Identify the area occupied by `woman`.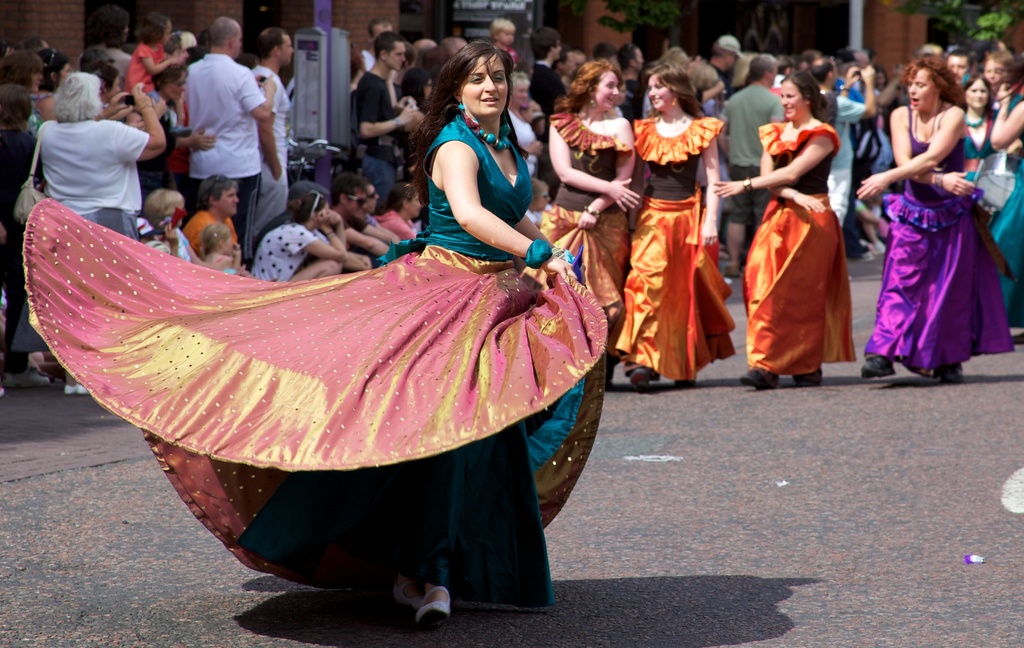
Area: 538/57/638/367.
